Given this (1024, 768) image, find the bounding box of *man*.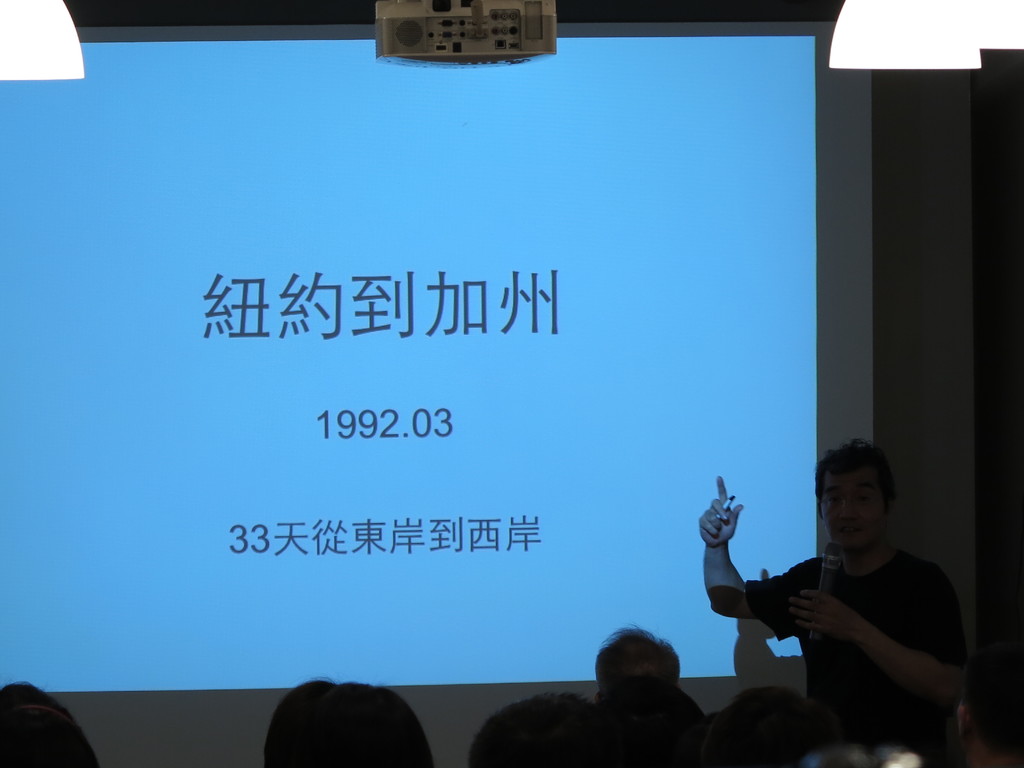
pyautogui.locateOnScreen(693, 451, 982, 735).
